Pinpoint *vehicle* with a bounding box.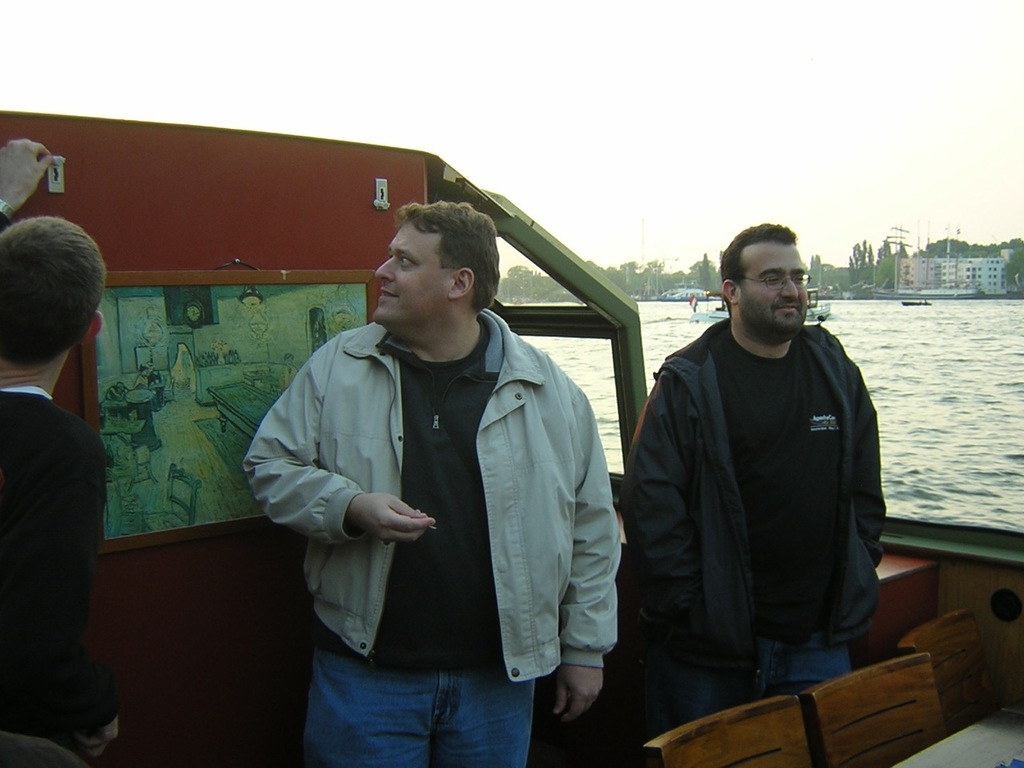
box=[690, 289, 834, 326].
